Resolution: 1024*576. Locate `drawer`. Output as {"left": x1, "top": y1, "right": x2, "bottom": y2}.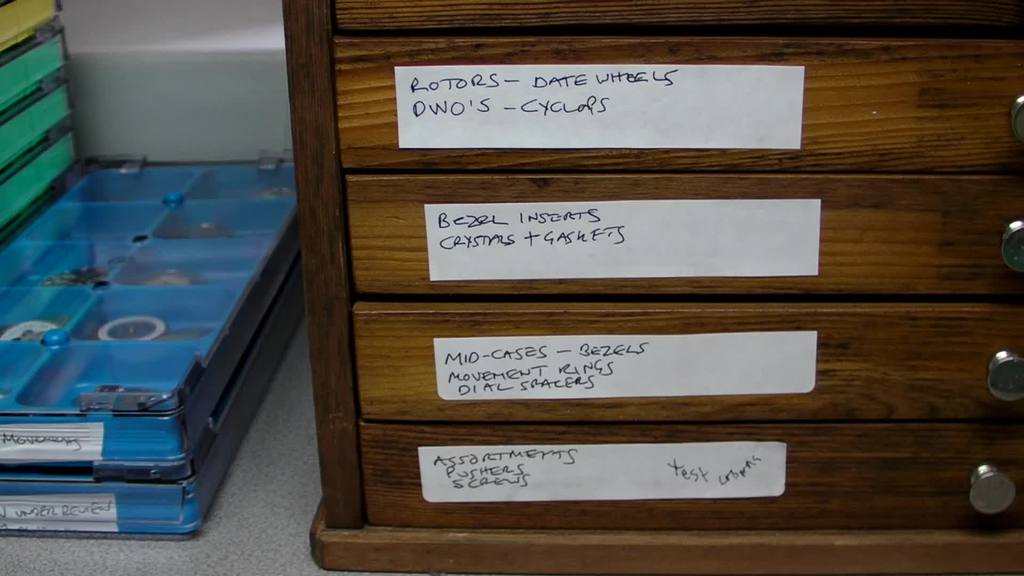
{"left": 355, "top": 301, "right": 1023, "bottom": 415}.
